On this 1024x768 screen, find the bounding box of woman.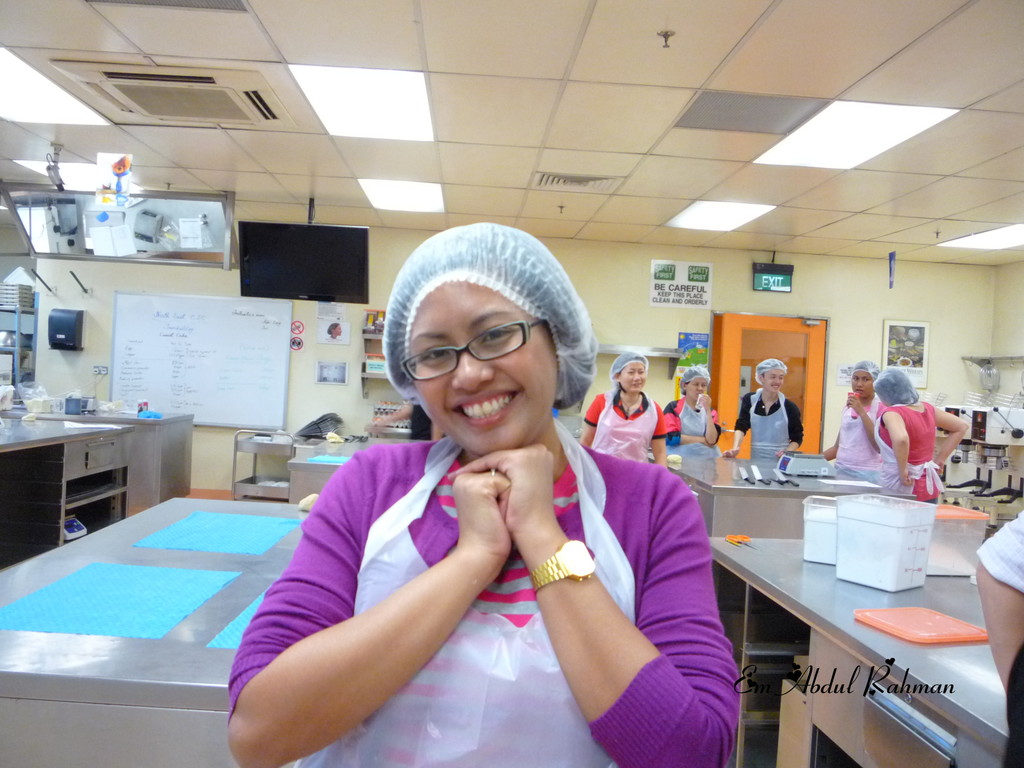
Bounding box: (x1=573, y1=351, x2=667, y2=468).
